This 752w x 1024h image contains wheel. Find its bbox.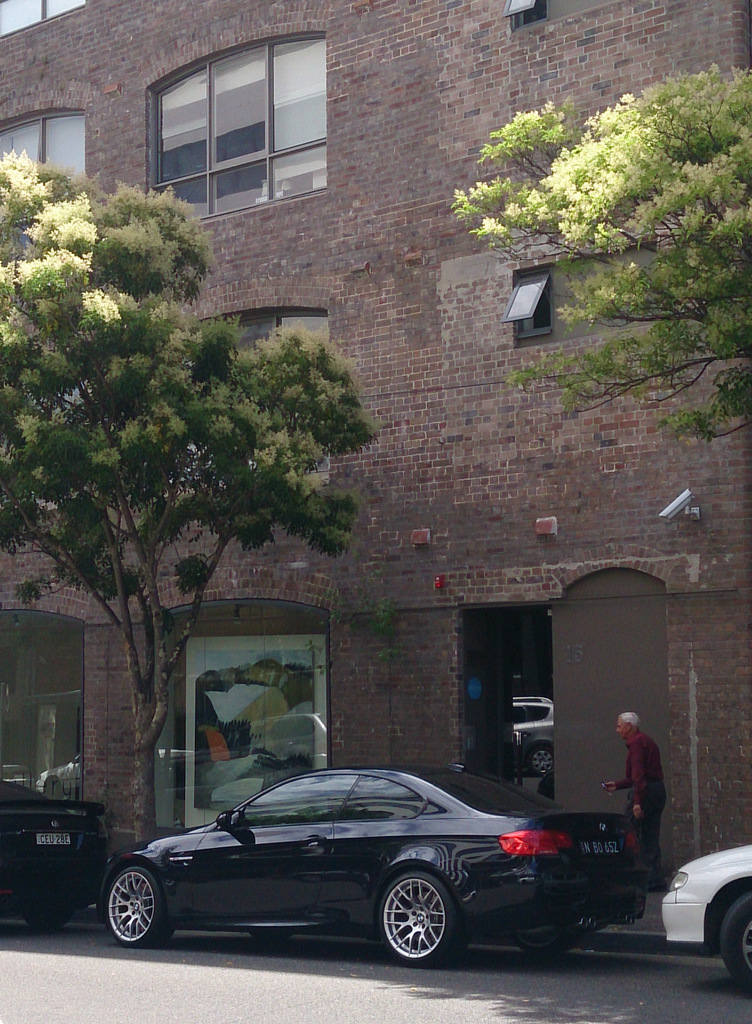
BBox(28, 902, 78, 931).
